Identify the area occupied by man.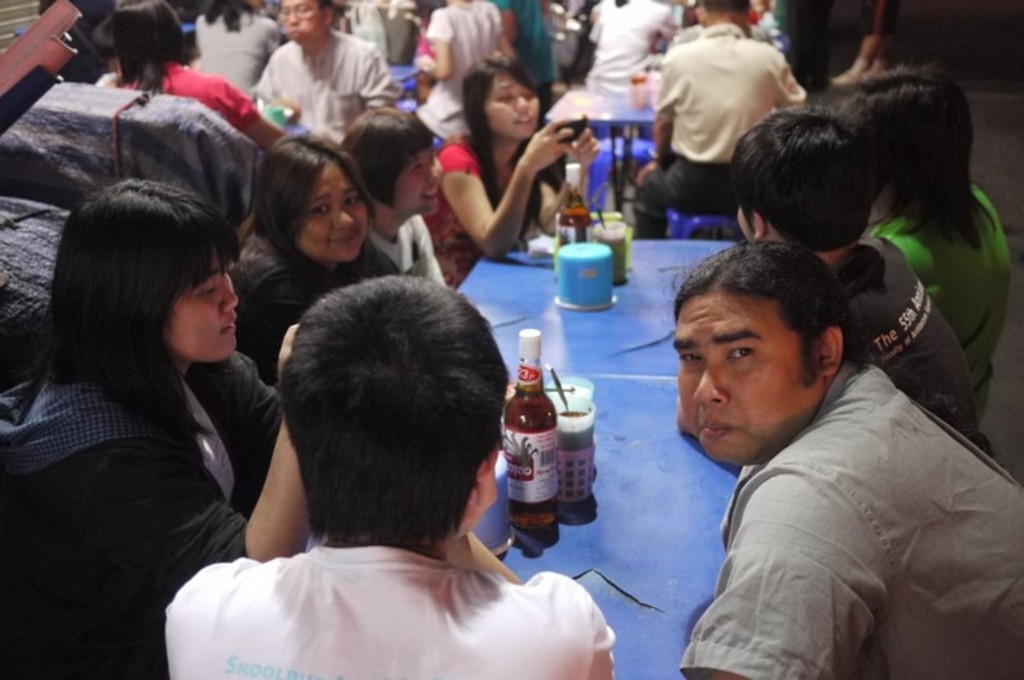
Area: Rect(674, 244, 1023, 674).
